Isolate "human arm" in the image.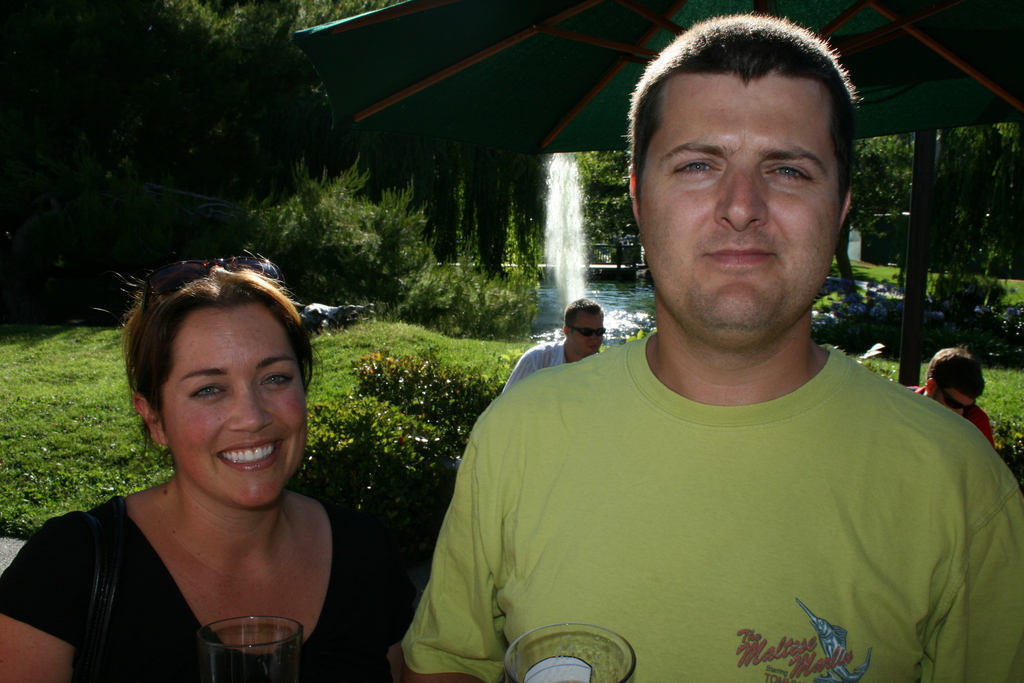
Isolated region: left=977, top=416, right=998, bottom=450.
